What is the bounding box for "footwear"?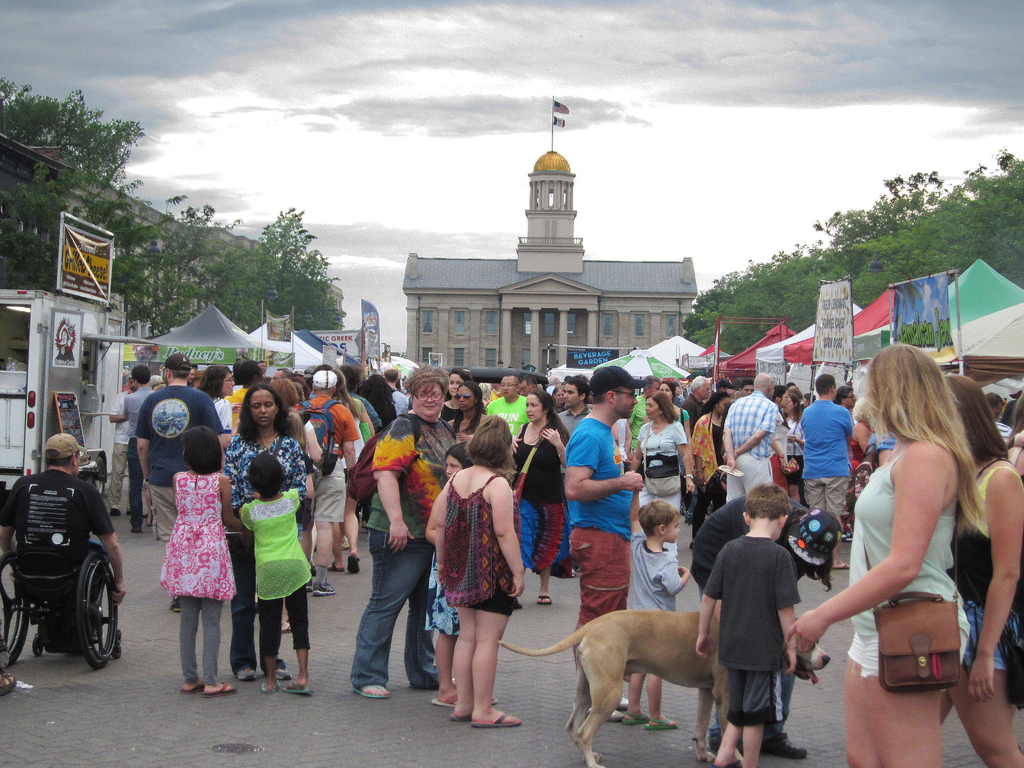
left=236, top=663, right=254, bottom=682.
